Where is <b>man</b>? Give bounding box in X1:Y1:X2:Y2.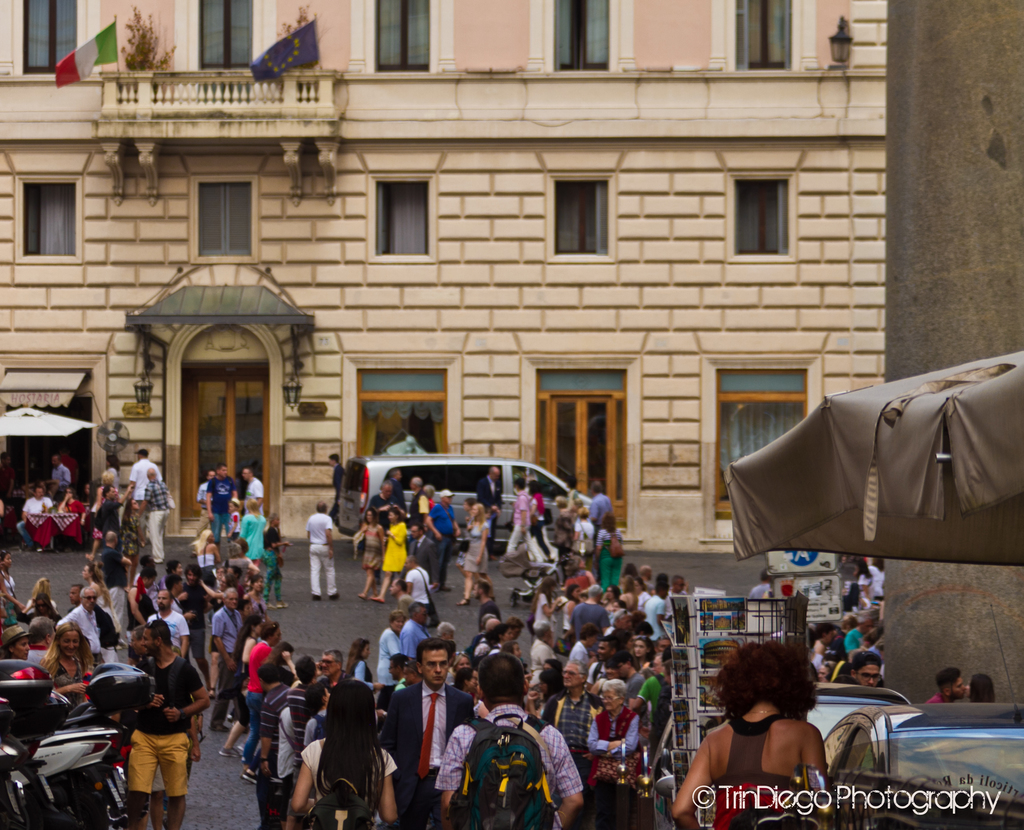
325:451:346:519.
